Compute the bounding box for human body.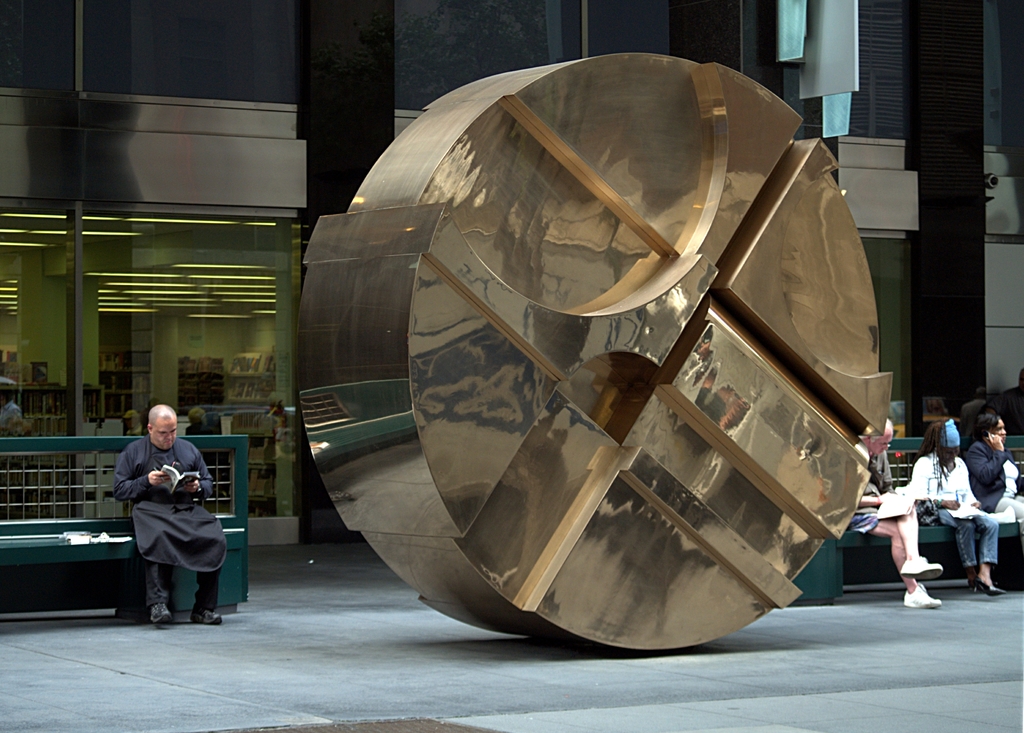
box=[184, 423, 216, 434].
